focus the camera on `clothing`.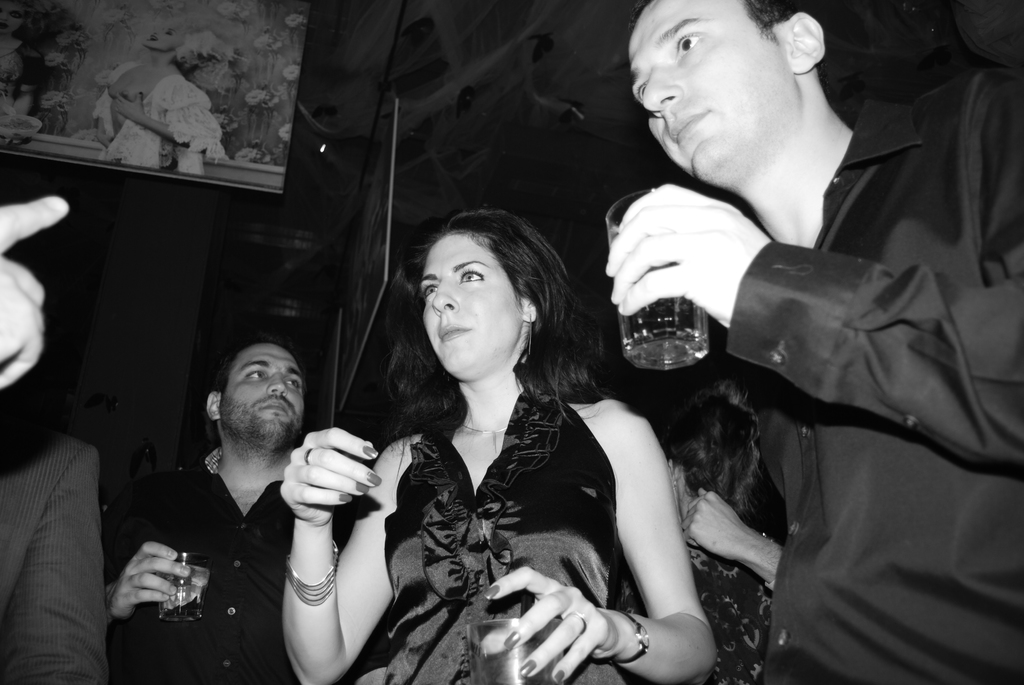
Focus region: select_region(617, 523, 773, 684).
